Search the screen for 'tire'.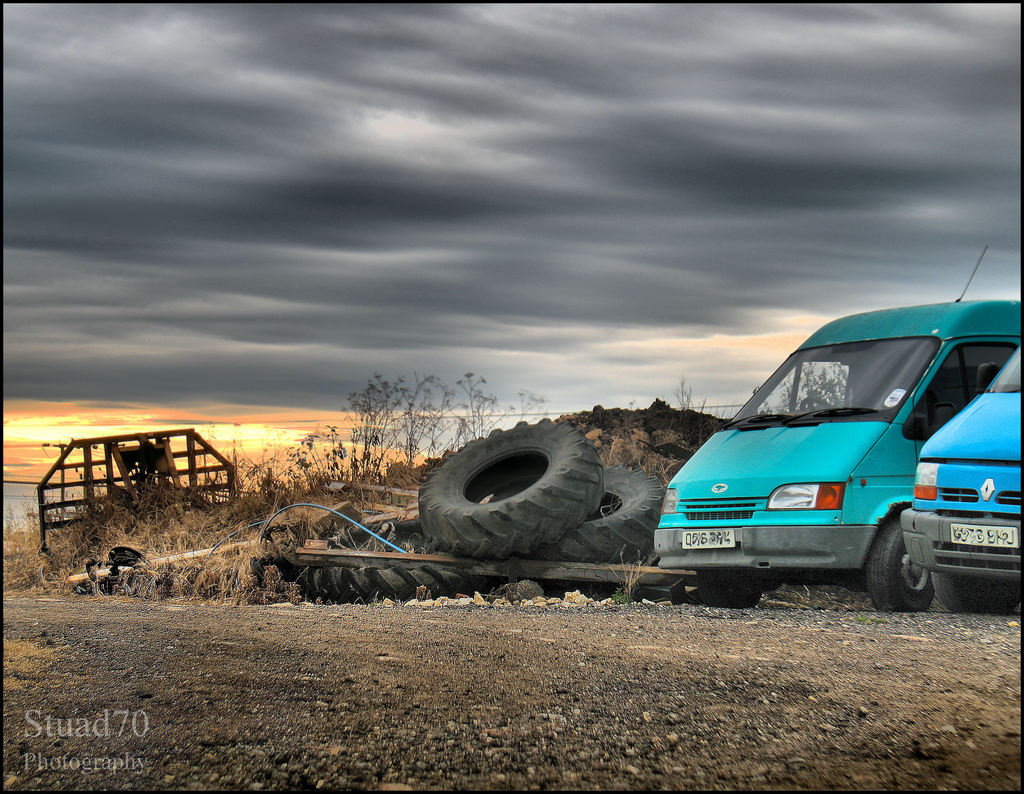
Found at bbox=[860, 515, 934, 612].
